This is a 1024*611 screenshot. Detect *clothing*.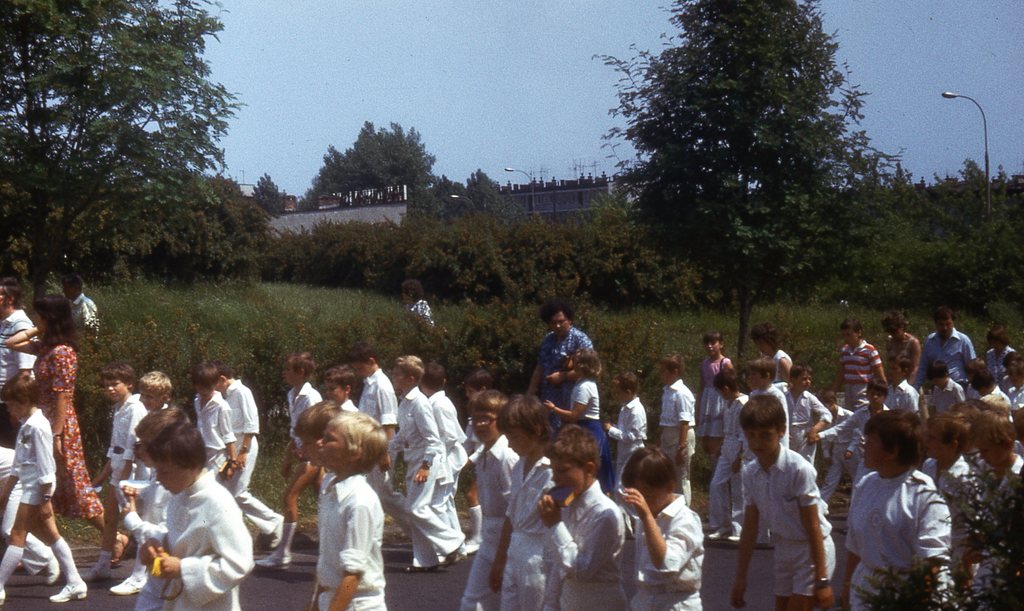
989/383/1013/399.
